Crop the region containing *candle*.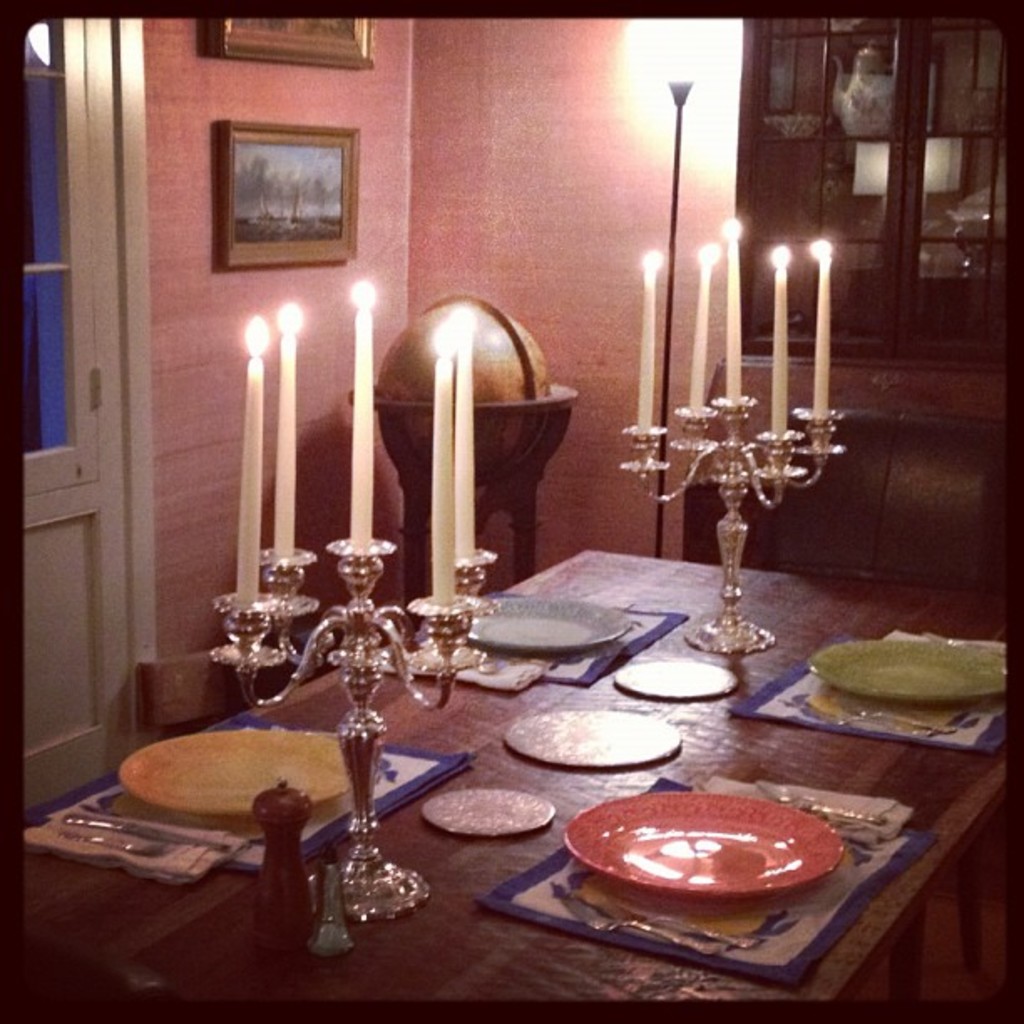
Crop region: locate(455, 306, 474, 561).
